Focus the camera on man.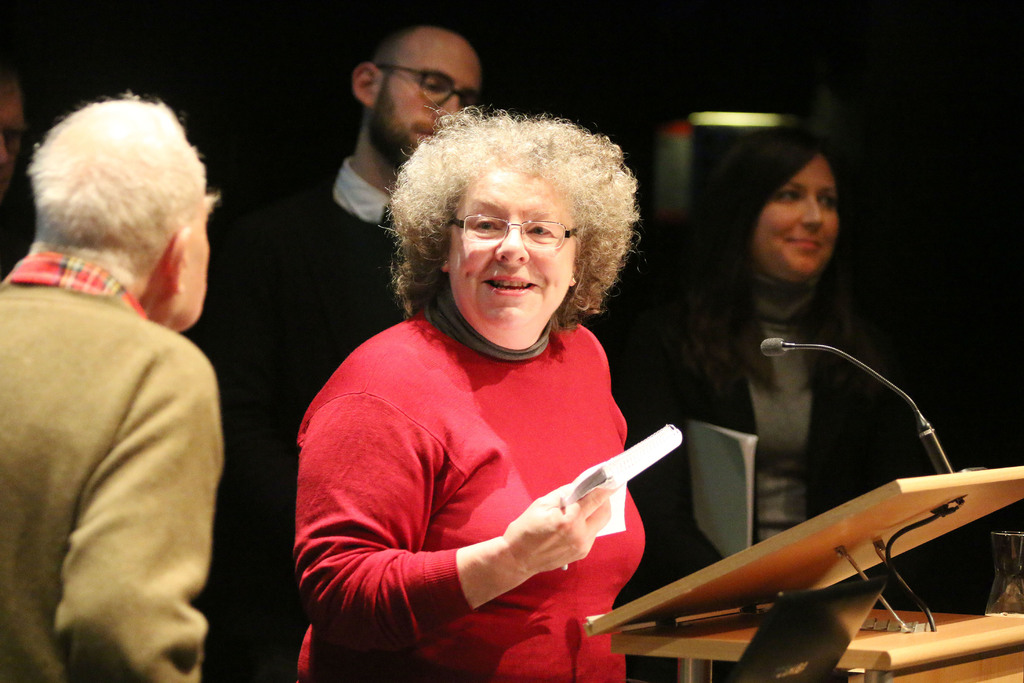
Focus region: detection(236, 19, 484, 681).
